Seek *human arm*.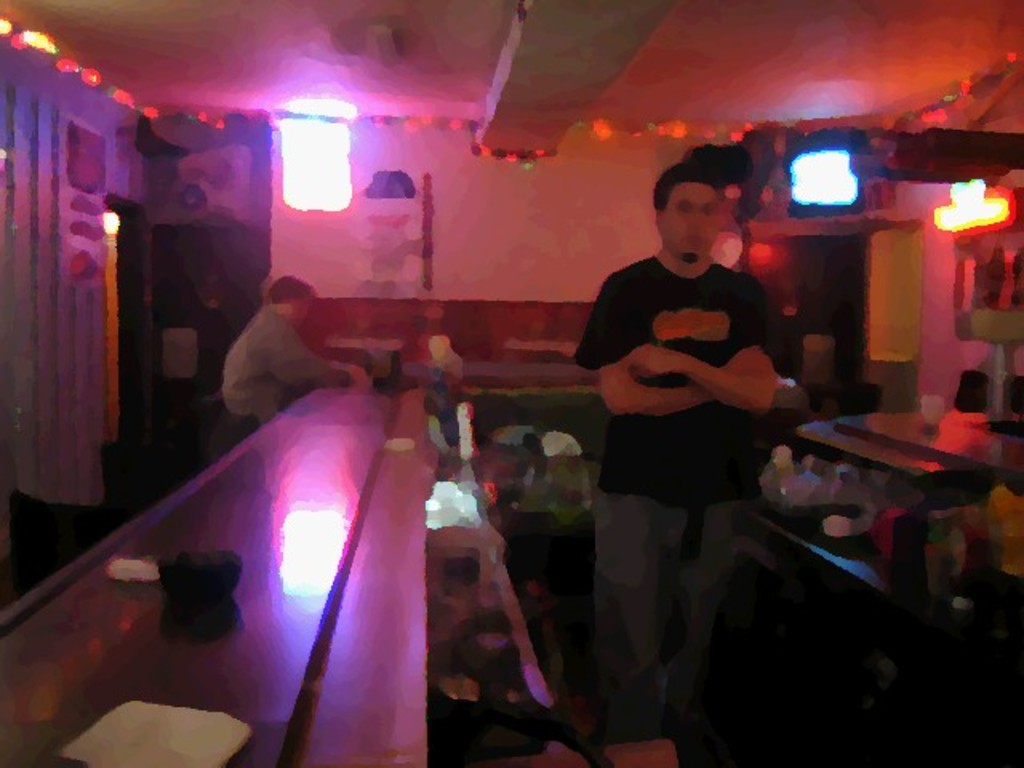
bbox=[576, 272, 779, 413].
